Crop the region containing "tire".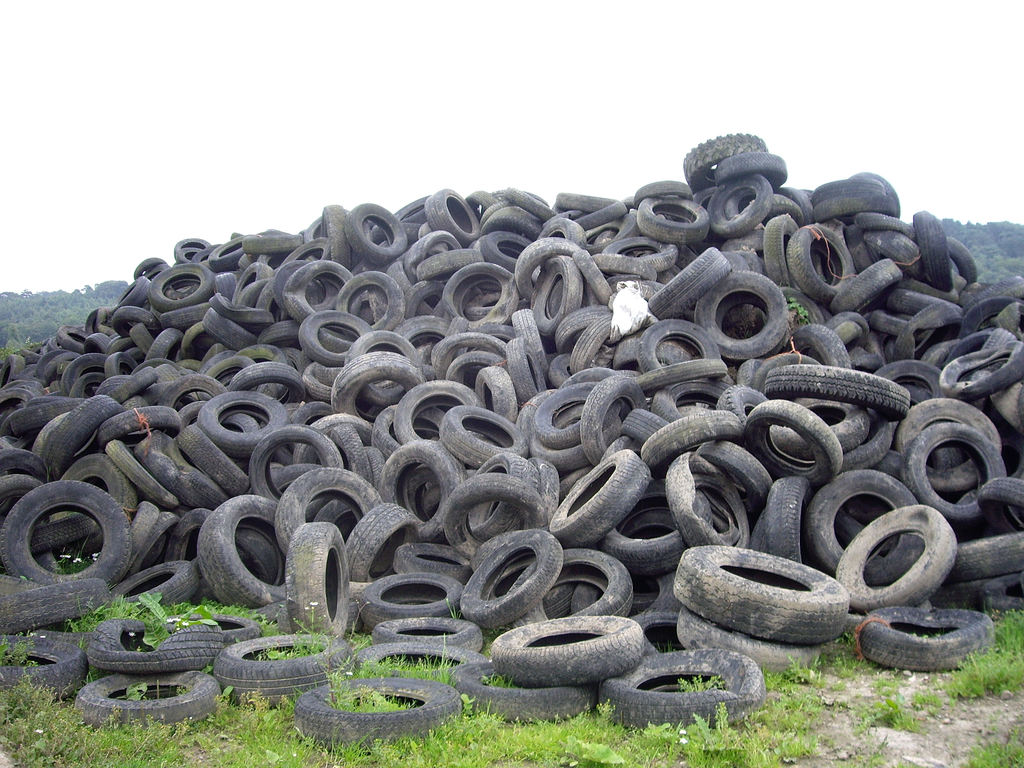
Crop region: BBox(664, 545, 844, 645).
